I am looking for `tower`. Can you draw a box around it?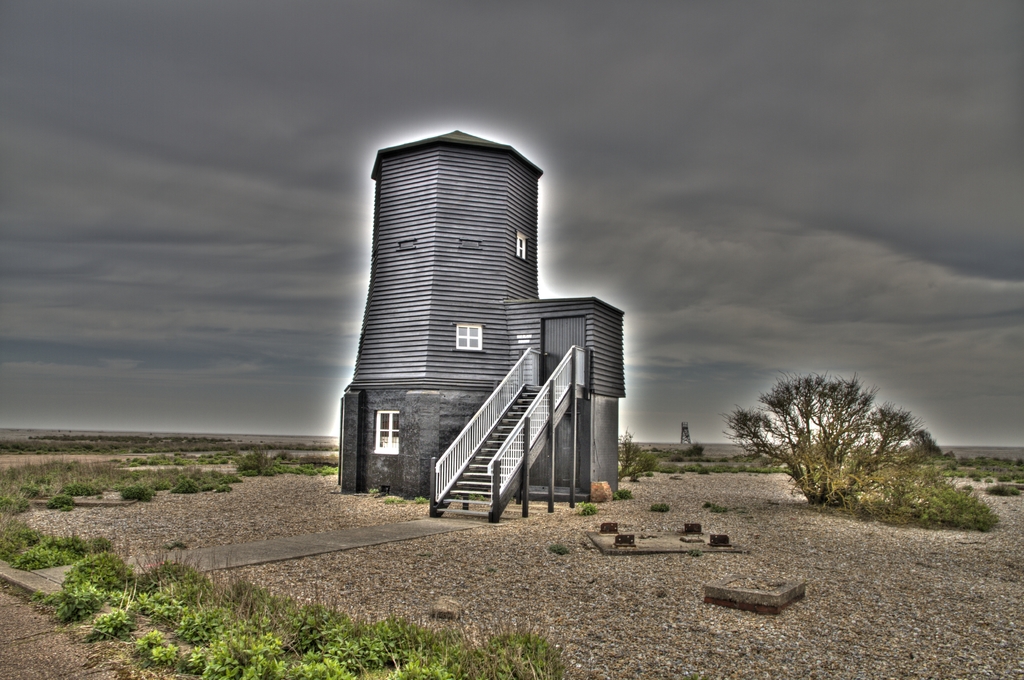
Sure, the bounding box is 340, 113, 544, 491.
